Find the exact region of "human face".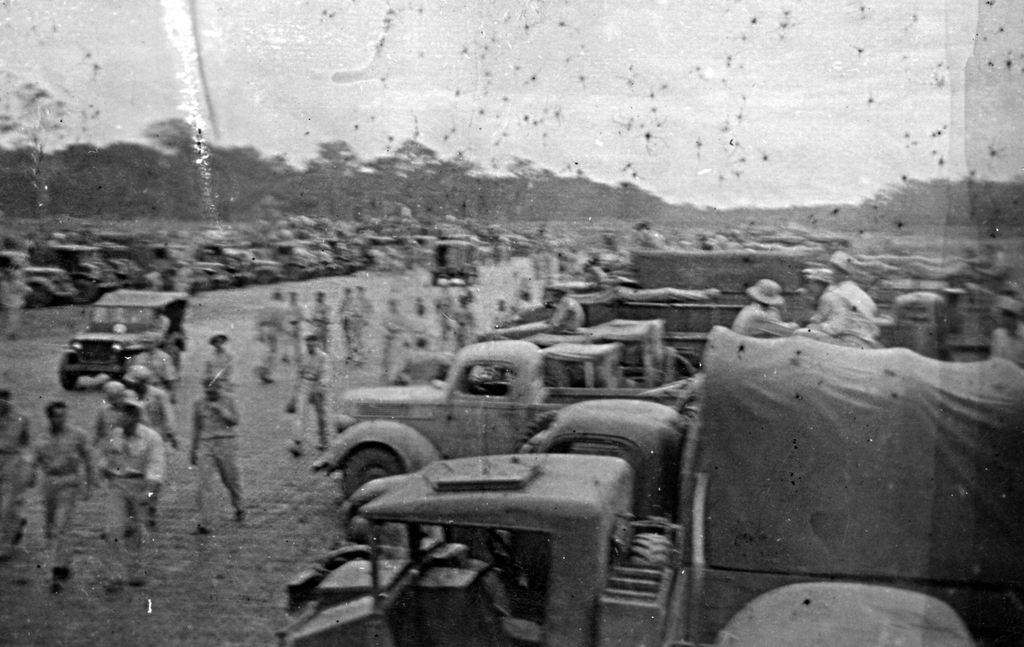
Exact region: <bbox>51, 405, 65, 427</bbox>.
